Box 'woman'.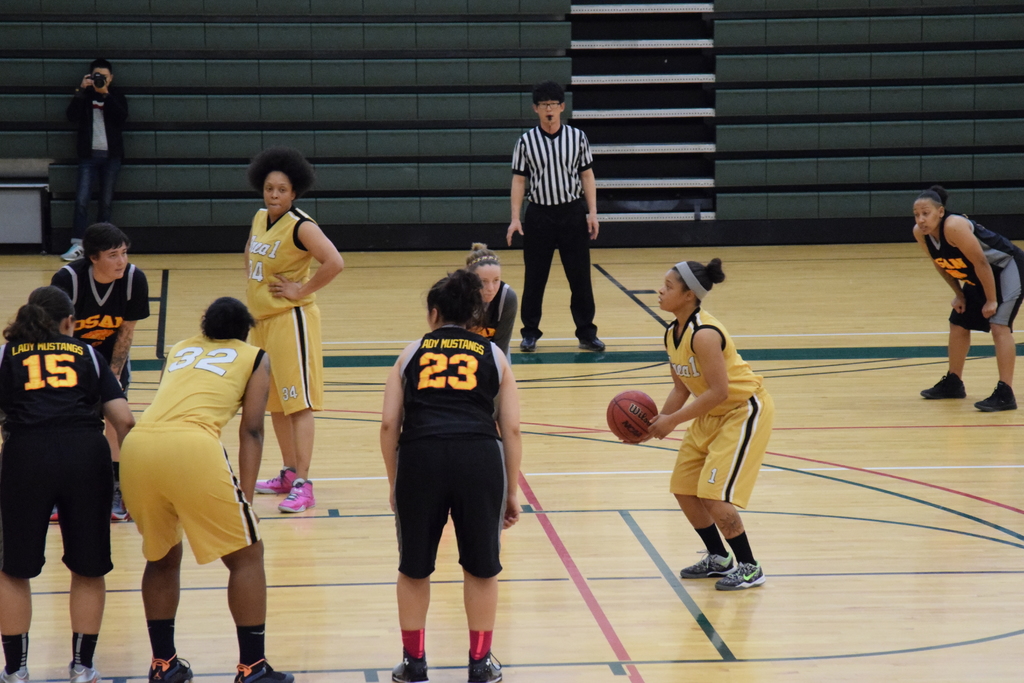
[467, 241, 516, 365].
